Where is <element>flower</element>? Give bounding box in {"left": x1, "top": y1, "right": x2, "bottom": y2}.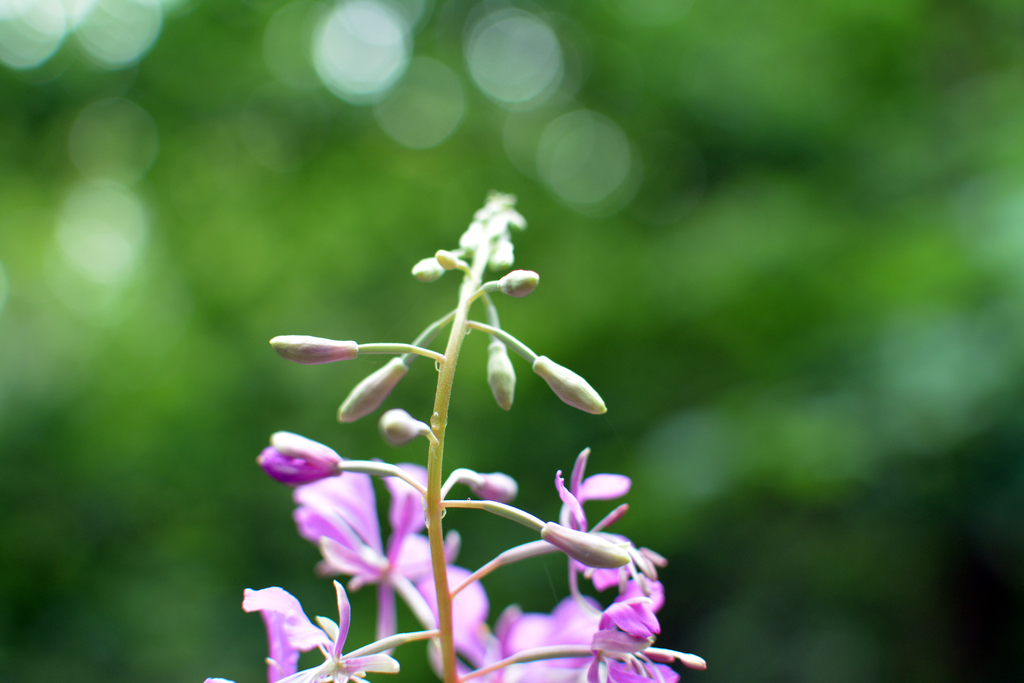
{"left": 584, "top": 577, "right": 710, "bottom": 682}.
